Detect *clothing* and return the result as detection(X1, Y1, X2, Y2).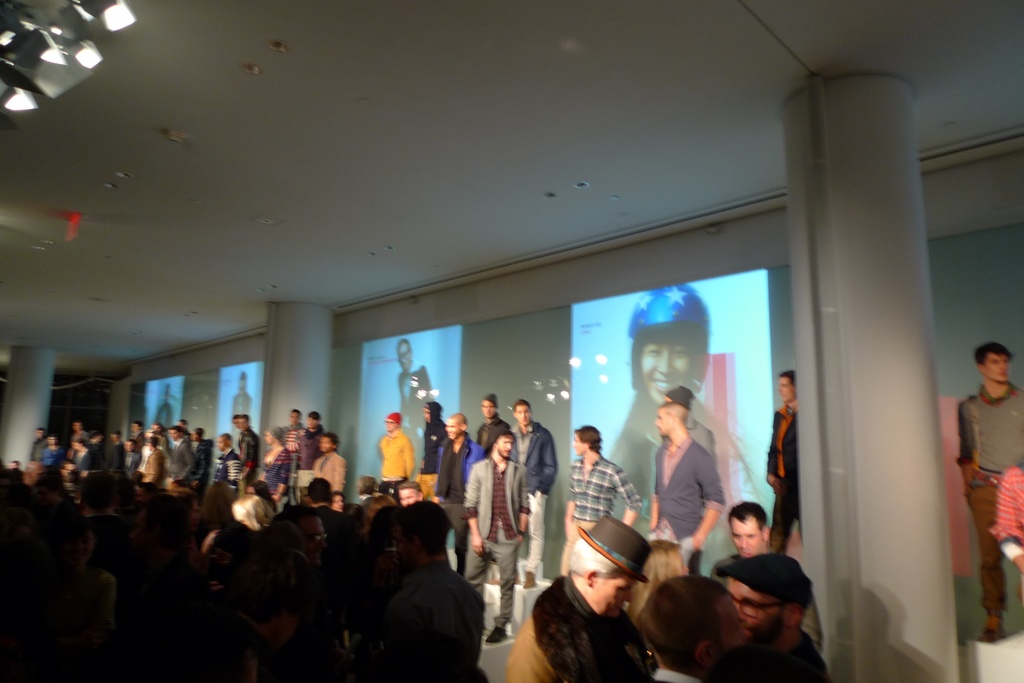
detection(376, 427, 421, 493).
